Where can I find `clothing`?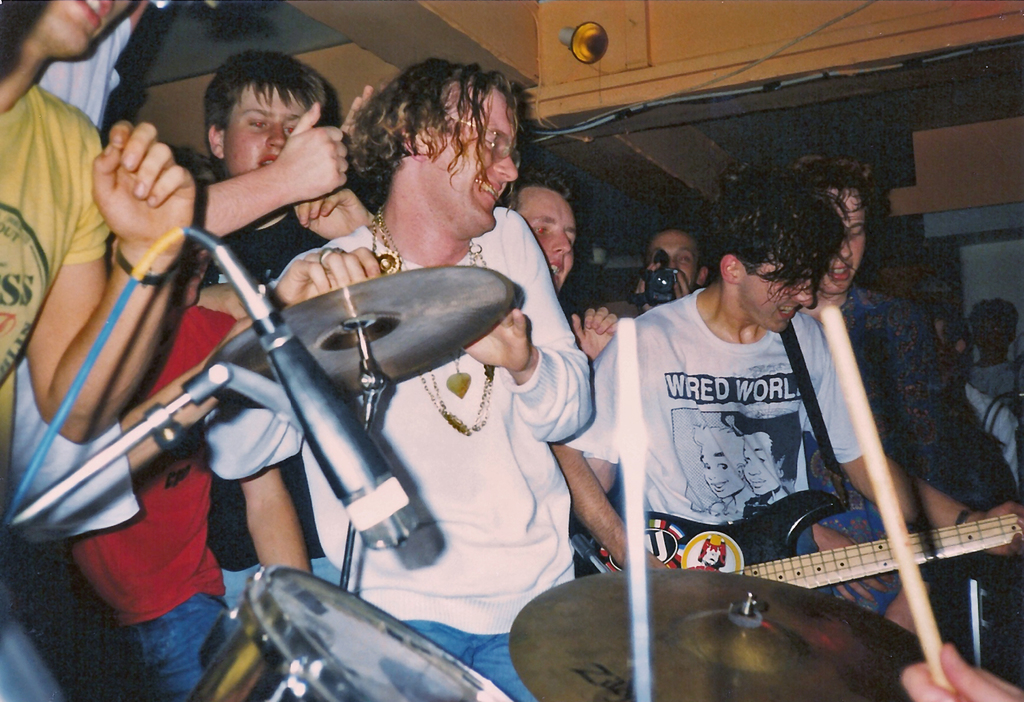
You can find it at select_region(17, 297, 254, 701).
